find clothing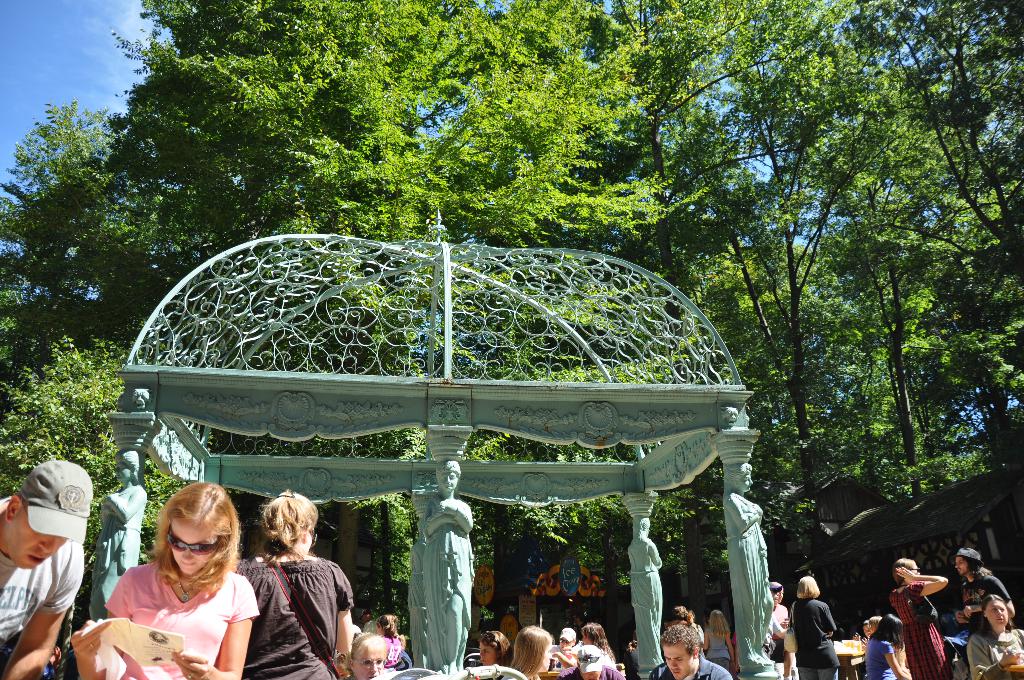
detection(955, 574, 1010, 629)
